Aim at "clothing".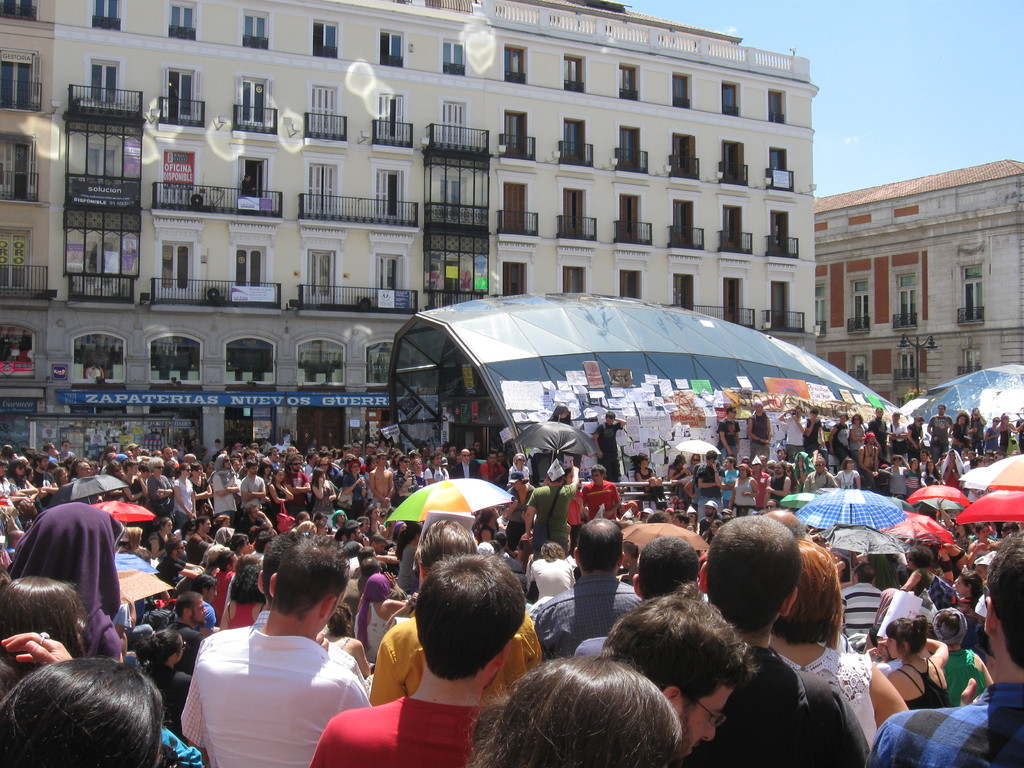
Aimed at <bbox>34, 465, 58, 499</bbox>.
